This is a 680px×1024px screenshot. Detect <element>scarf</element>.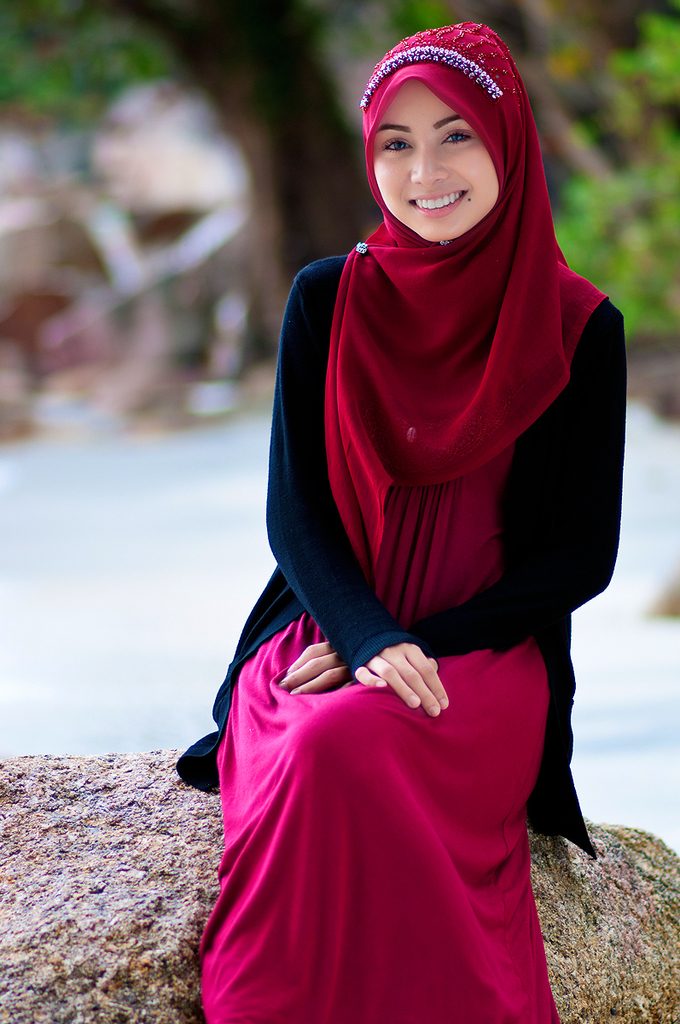
Rect(313, 16, 608, 557).
